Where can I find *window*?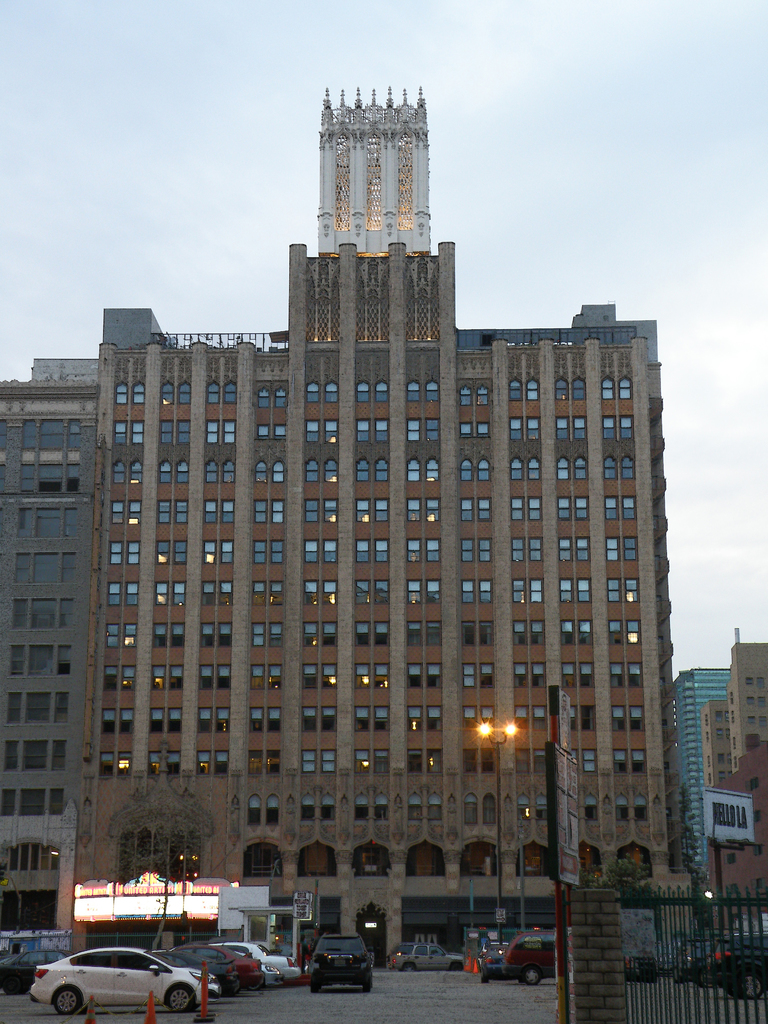
You can find it at detection(584, 750, 591, 778).
